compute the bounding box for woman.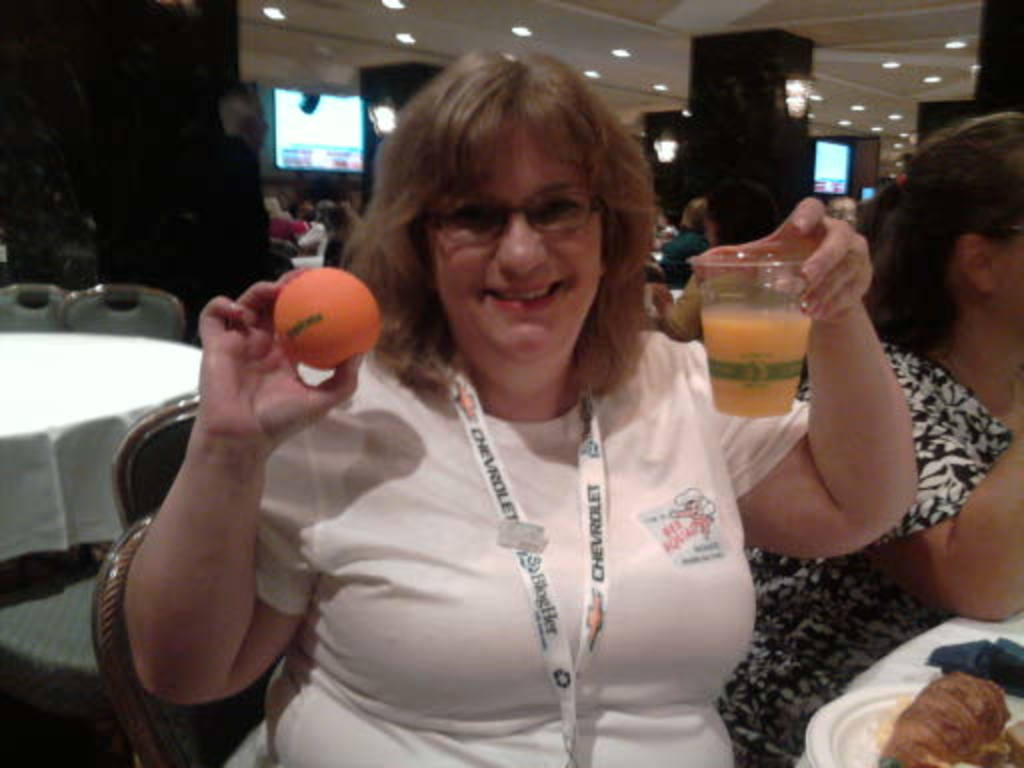
120/44/920/766.
